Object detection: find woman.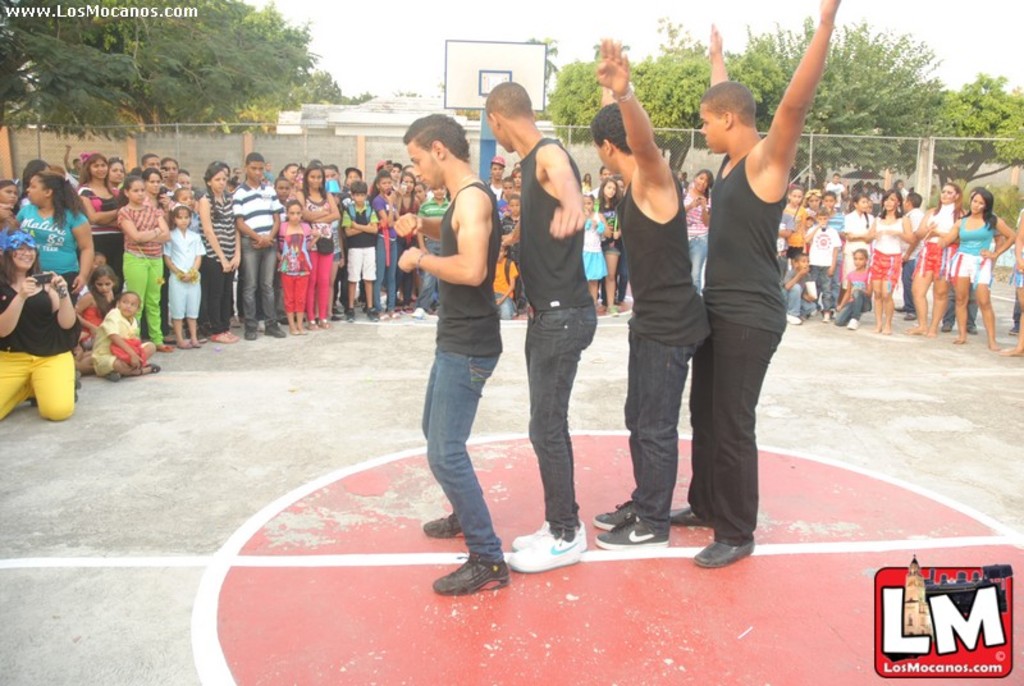
crop(10, 169, 97, 303).
